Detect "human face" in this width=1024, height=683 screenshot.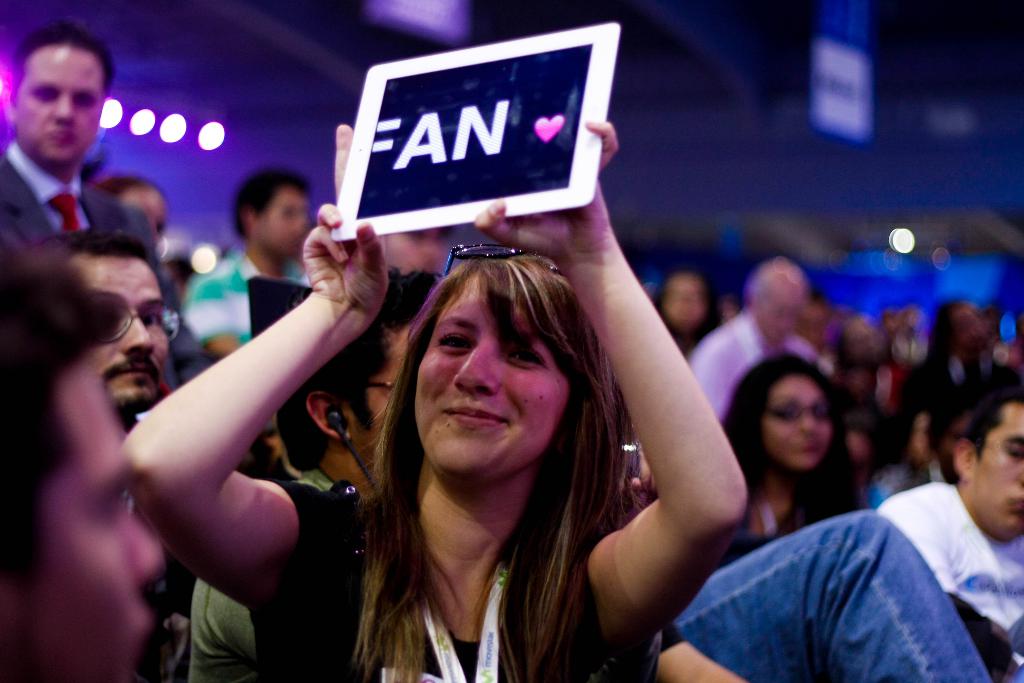
Detection: (74, 253, 170, 403).
